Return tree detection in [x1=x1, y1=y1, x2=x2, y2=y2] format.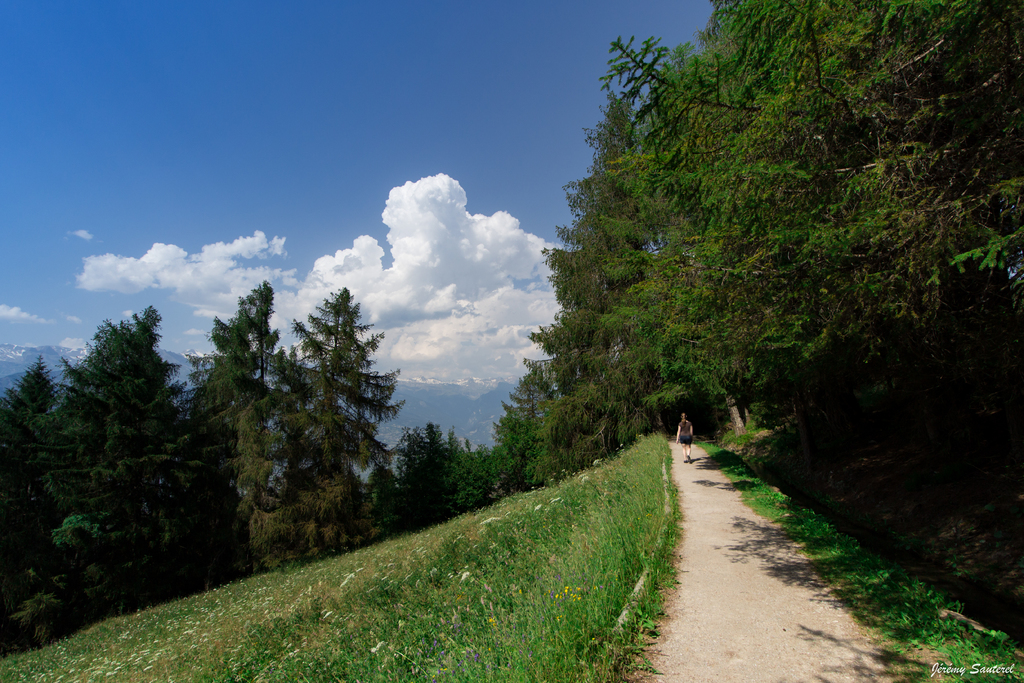
[x1=495, y1=366, x2=558, y2=490].
